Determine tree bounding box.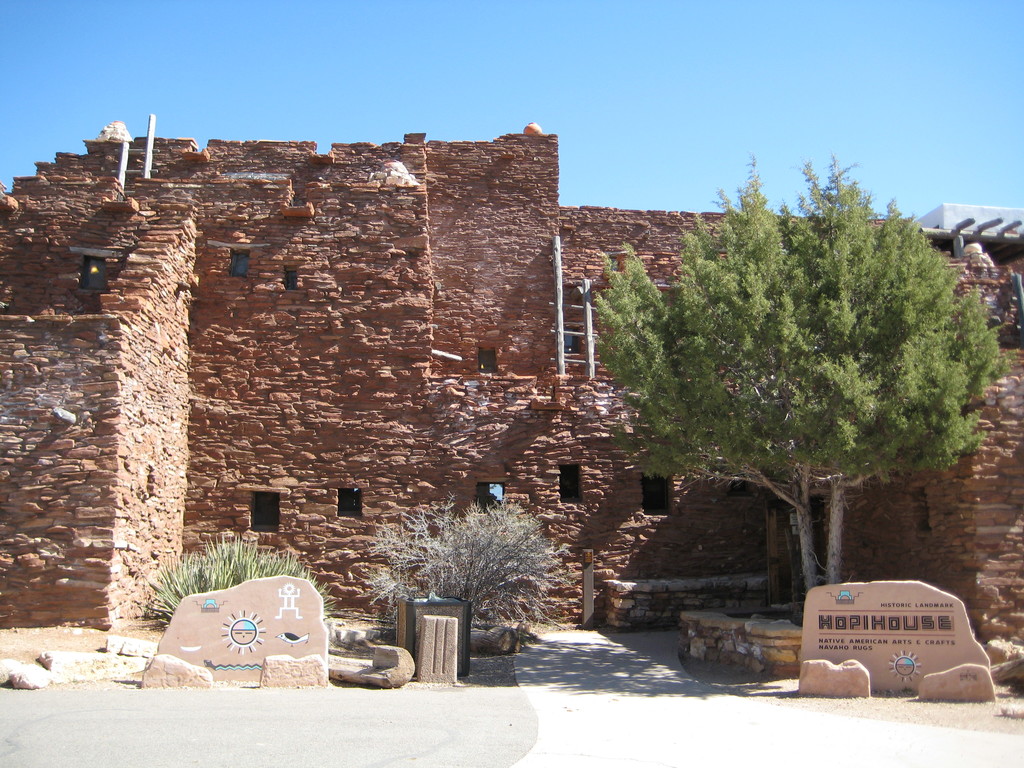
Determined: 361:490:568:652.
